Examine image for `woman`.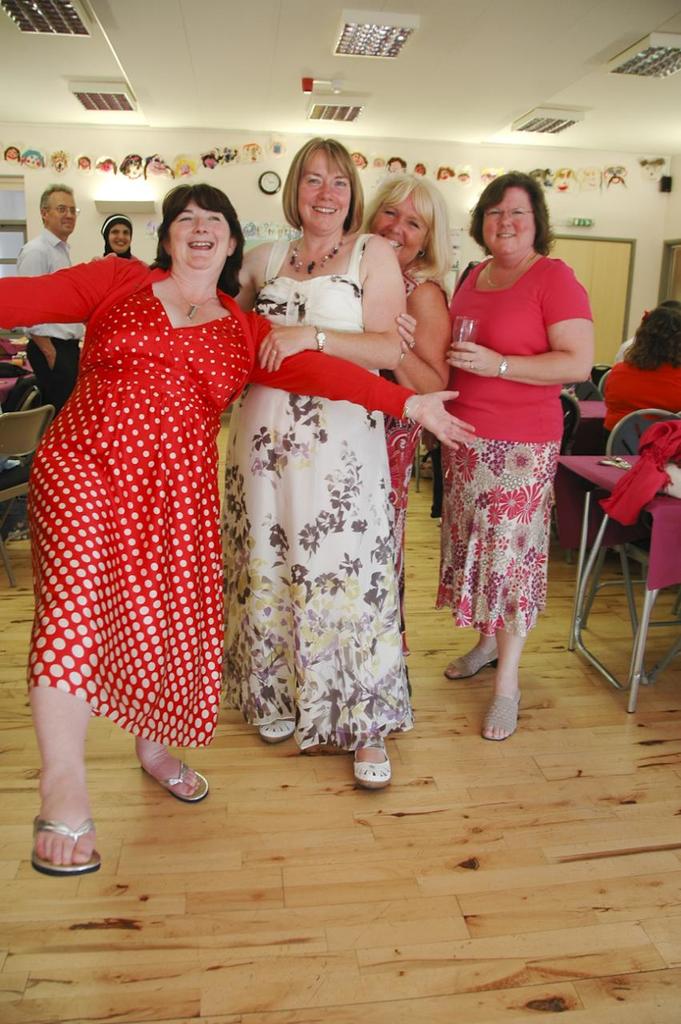
Examination result: detection(0, 181, 478, 867).
